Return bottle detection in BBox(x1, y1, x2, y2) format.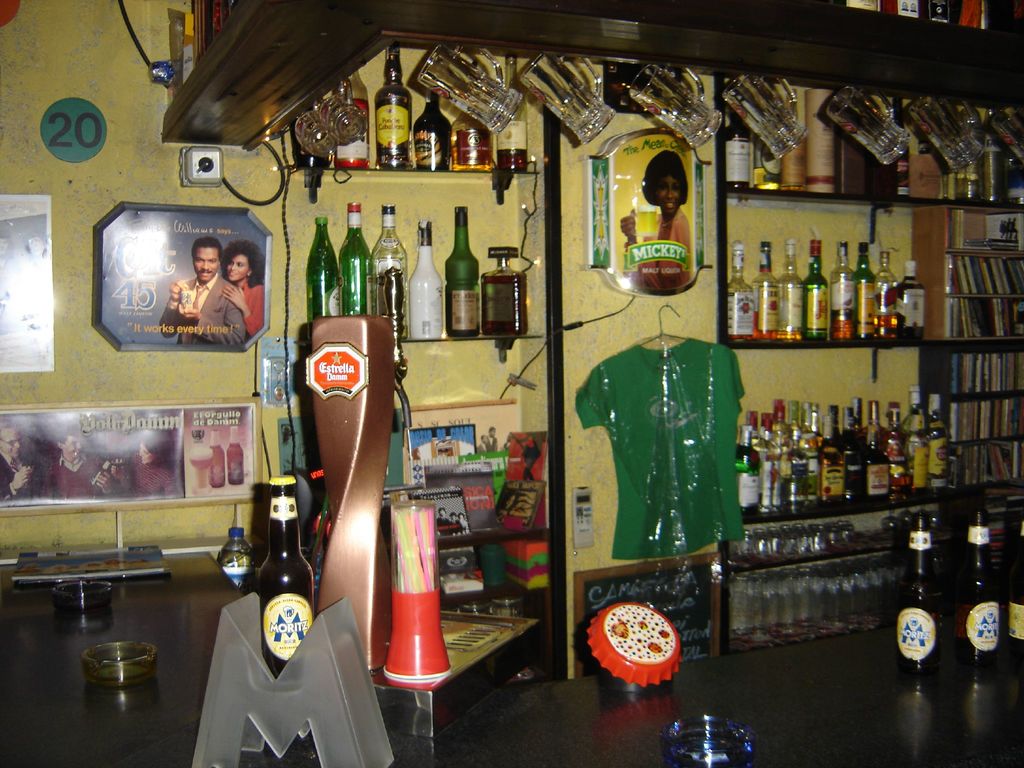
BBox(726, 115, 756, 194).
